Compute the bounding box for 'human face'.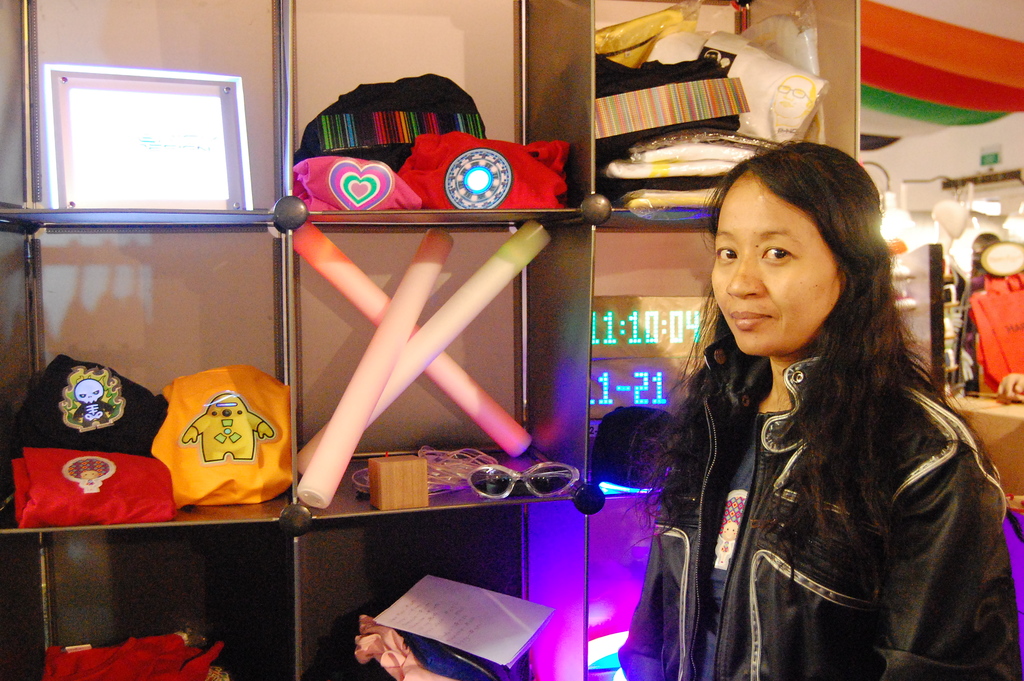
BBox(707, 176, 845, 361).
